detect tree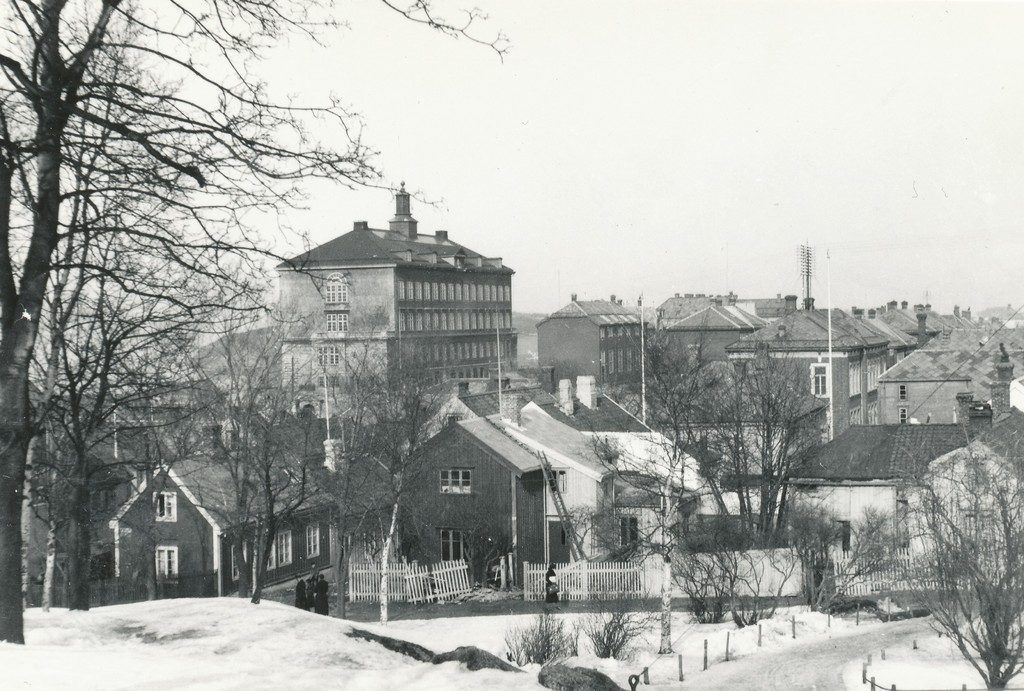
x1=885 y1=403 x2=1023 y2=690
